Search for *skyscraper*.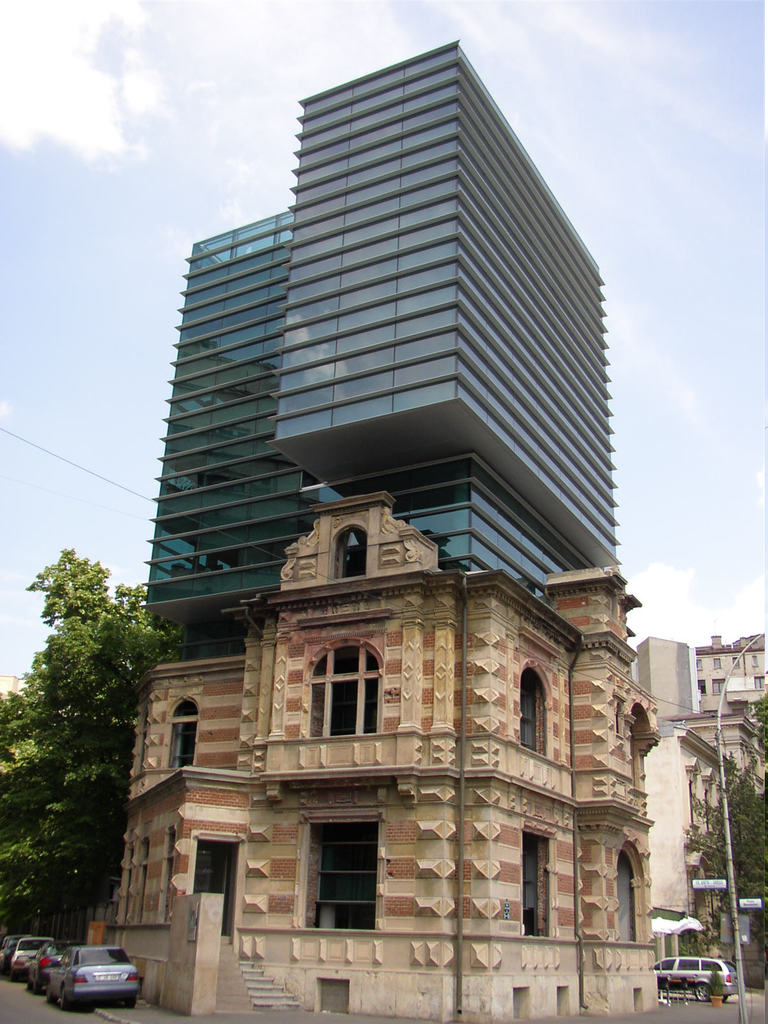
Found at (left=108, top=46, right=658, bottom=1018).
